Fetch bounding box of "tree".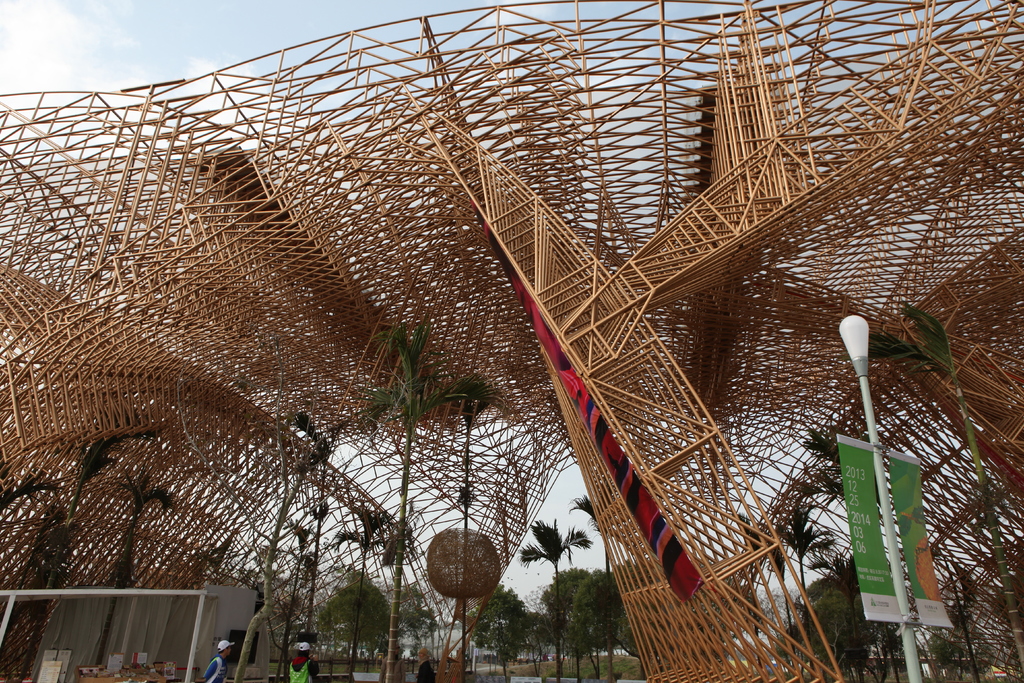
Bbox: crop(330, 568, 394, 656).
